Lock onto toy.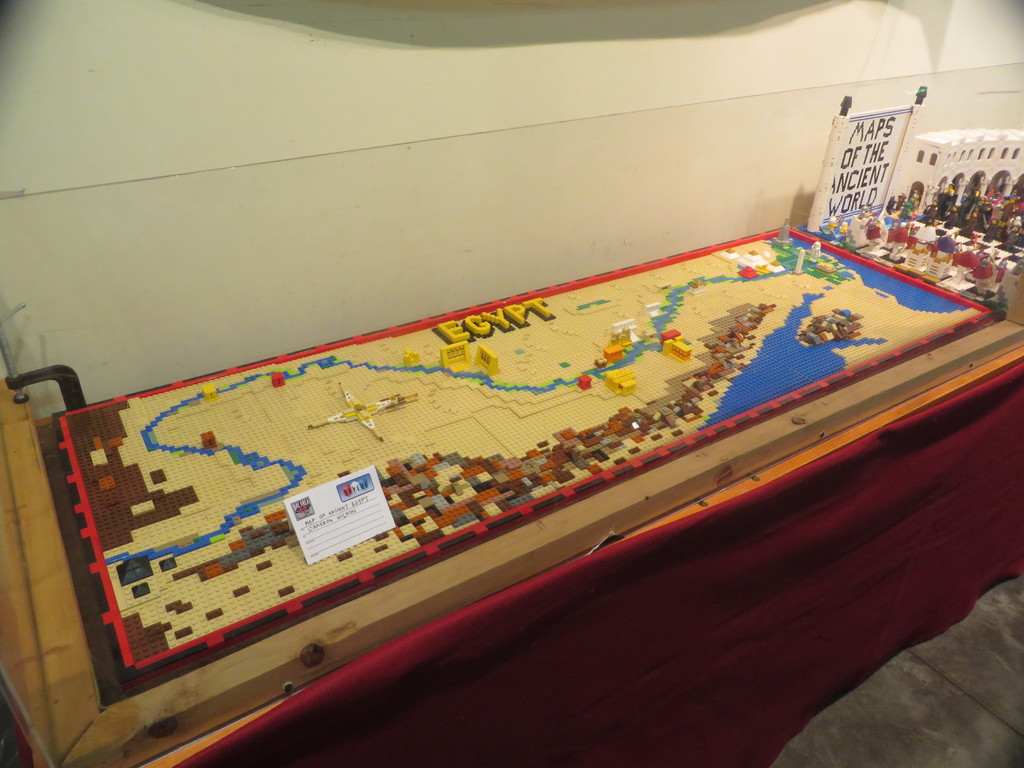
Locked: l=660, t=335, r=692, b=362.
